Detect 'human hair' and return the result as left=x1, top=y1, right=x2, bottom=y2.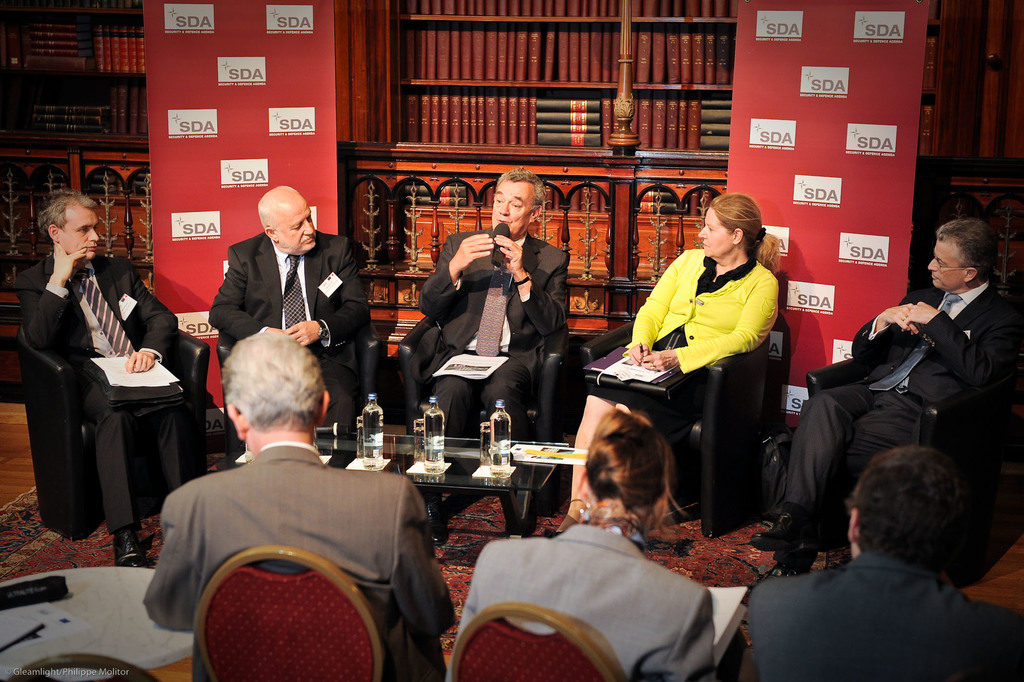
left=495, top=167, right=545, bottom=215.
